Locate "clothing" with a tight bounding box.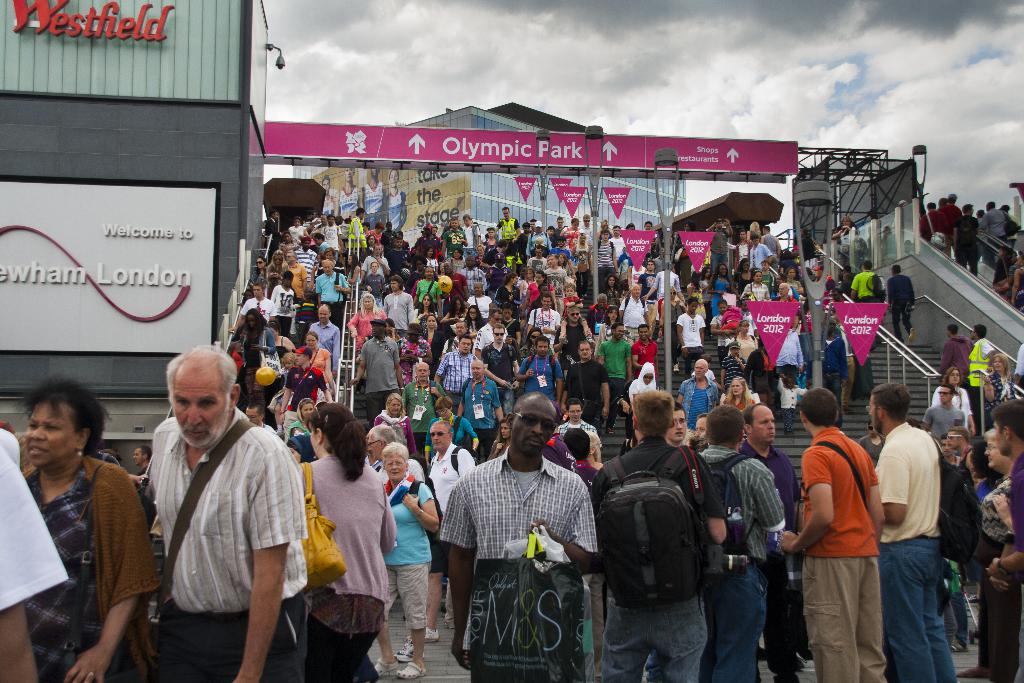
rect(461, 378, 498, 448).
